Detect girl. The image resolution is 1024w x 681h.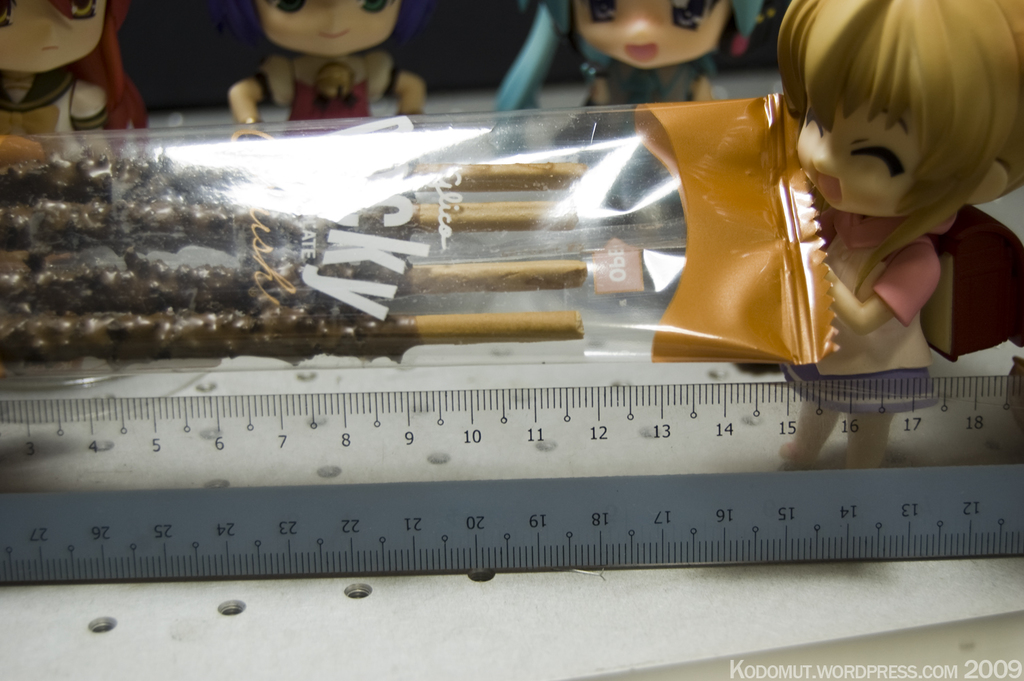
(0, 1, 1023, 473).
